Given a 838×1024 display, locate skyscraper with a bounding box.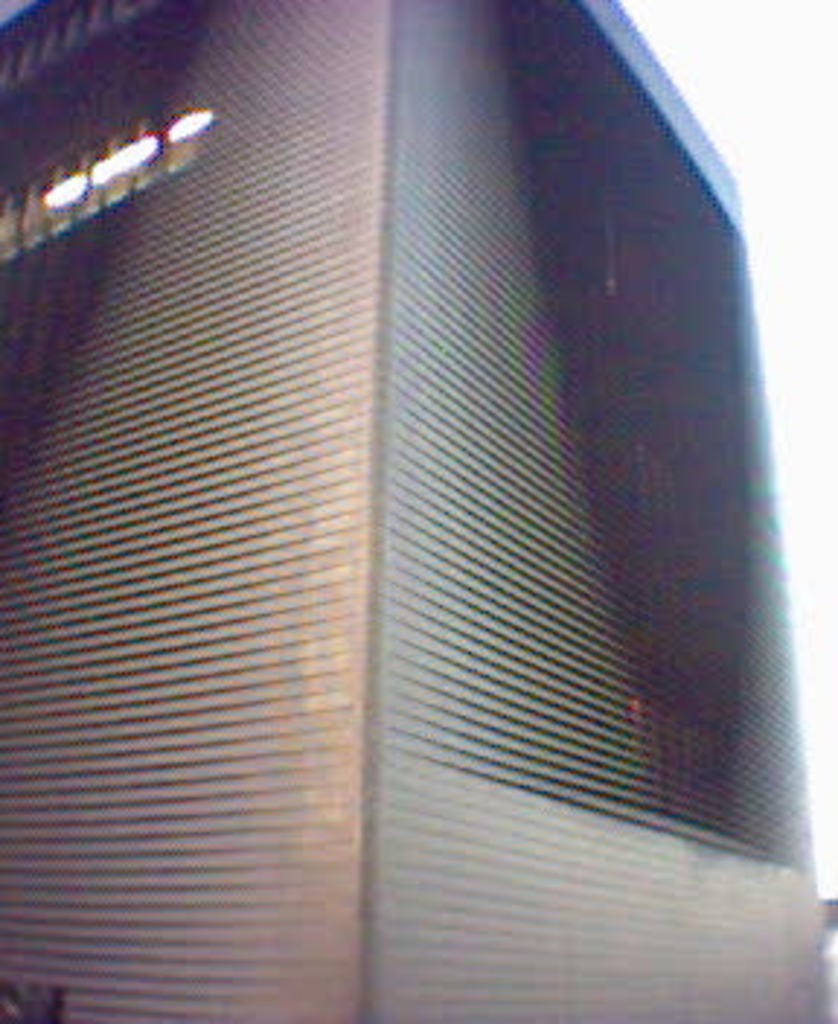
Located: [left=0, top=0, right=837, bottom=1023].
